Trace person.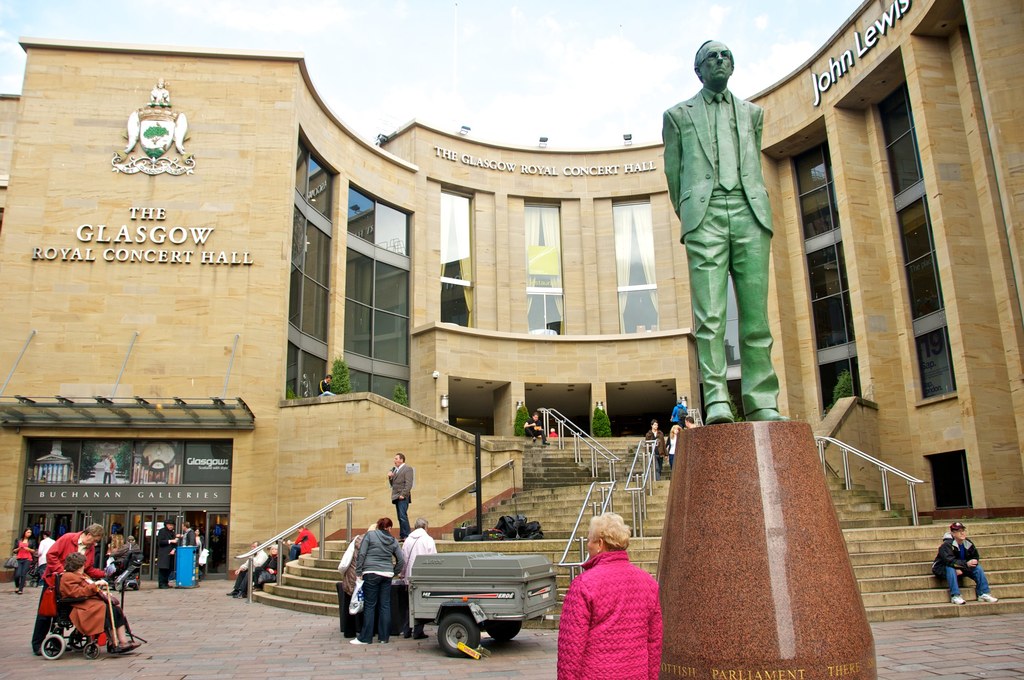
Traced to 340:521:378:638.
